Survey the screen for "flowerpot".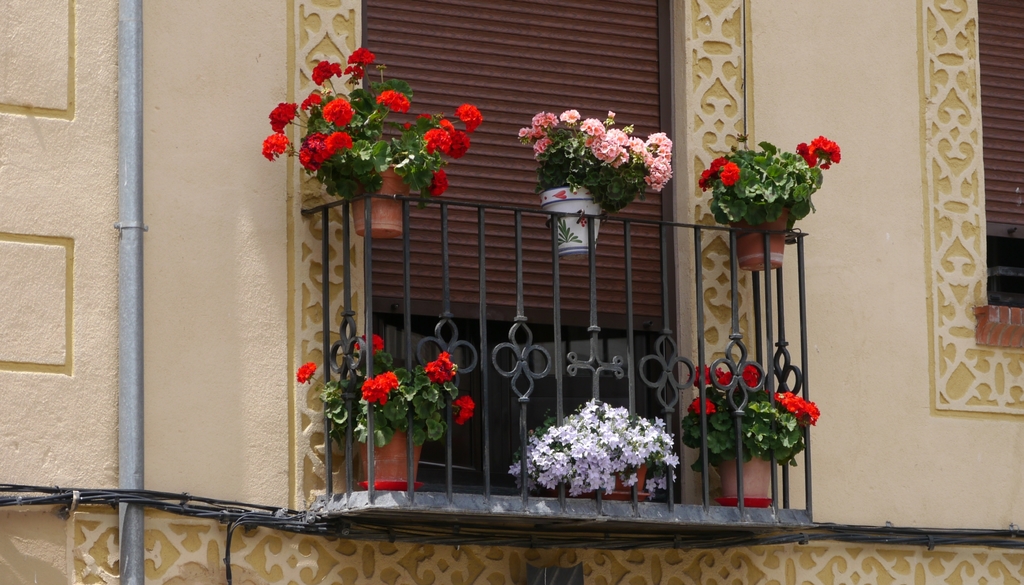
Survey found: [537, 185, 617, 266].
